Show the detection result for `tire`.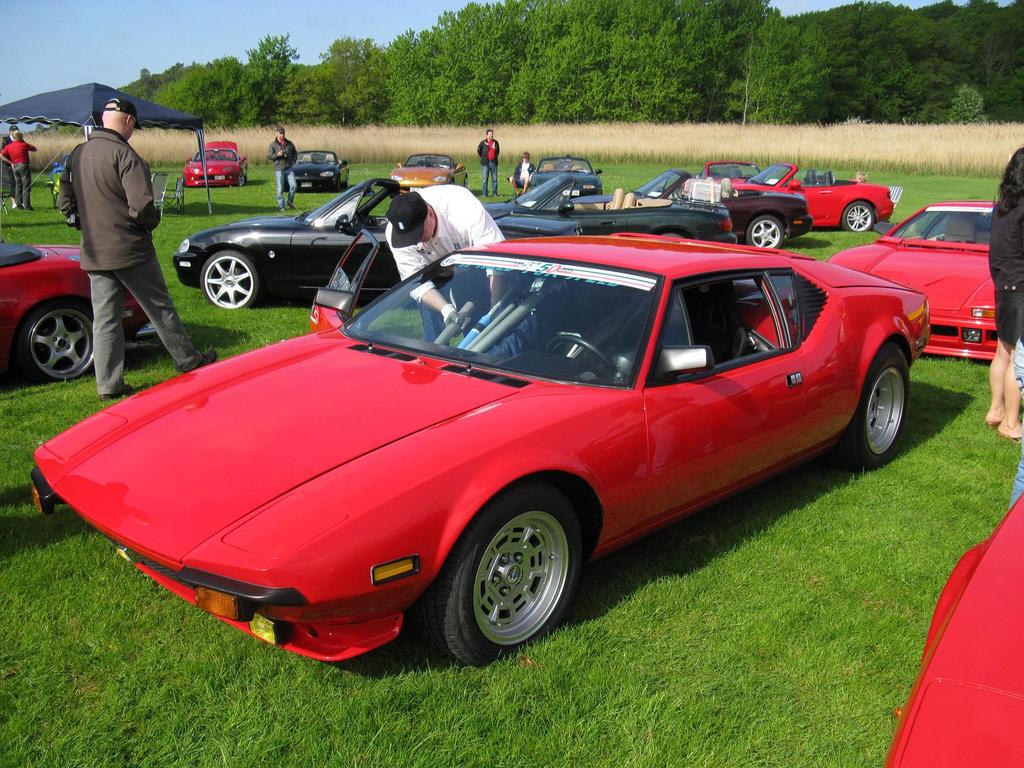
[746, 216, 784, 248].
